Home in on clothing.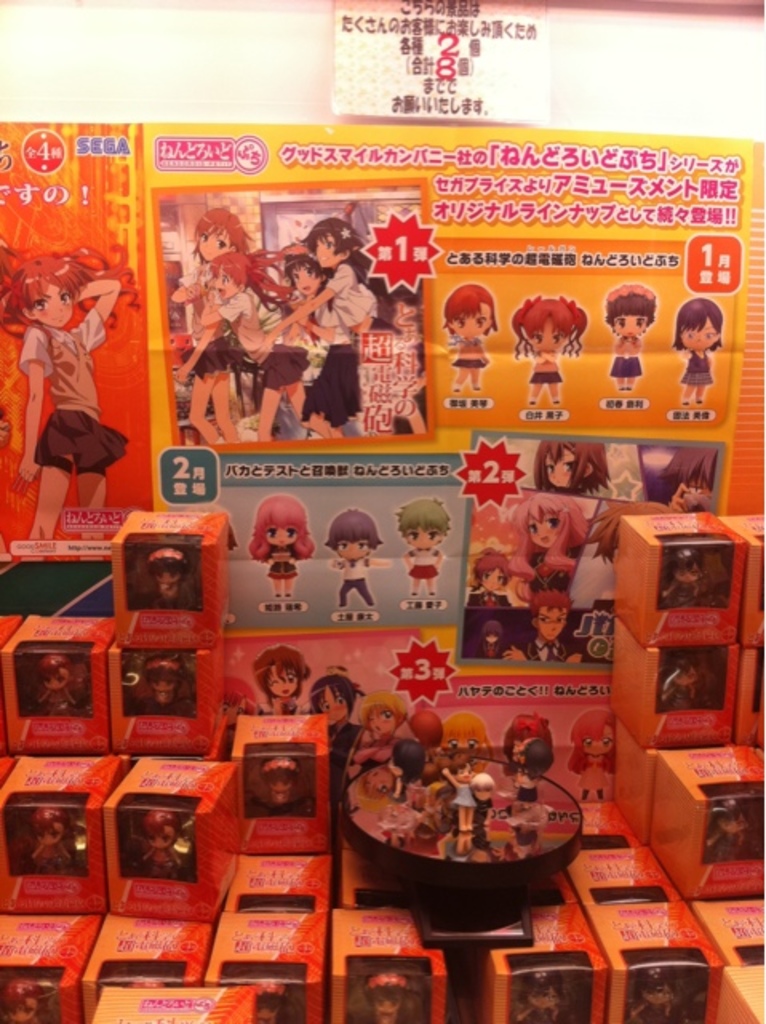
Homed in at detection(265, 541, 299, 581).
